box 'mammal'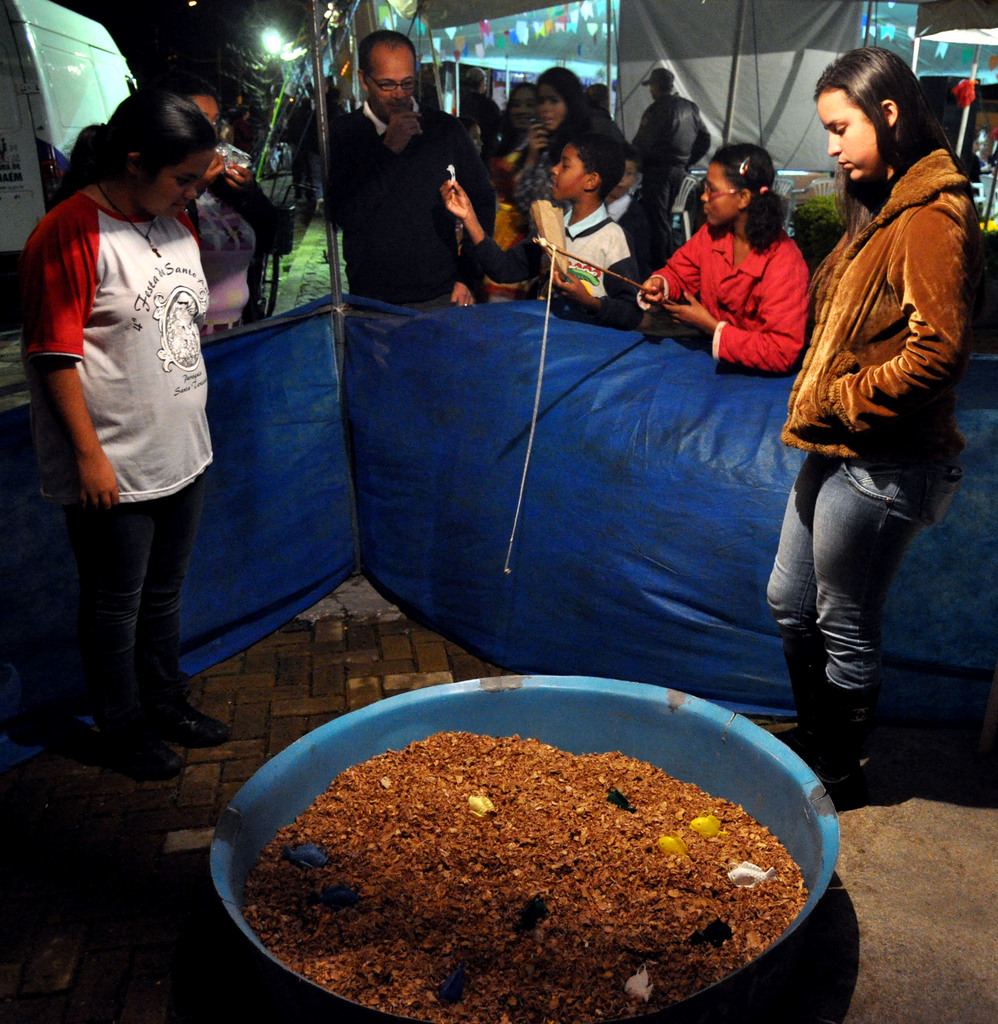
BBox(766, 27, 987, 795)
